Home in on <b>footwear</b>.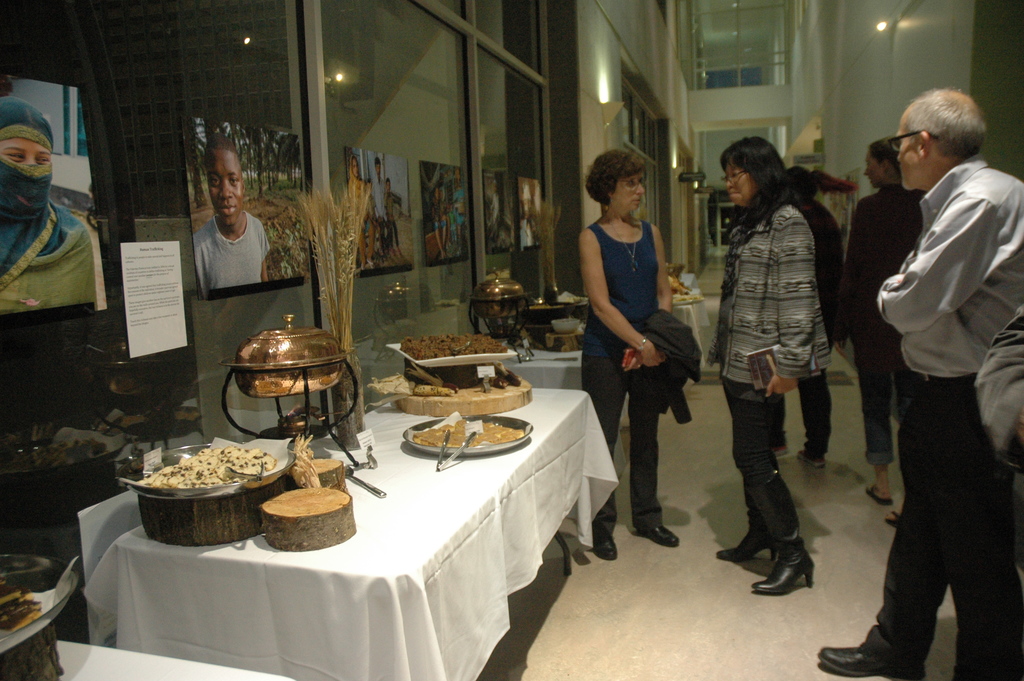
Homed in at (593,537,618,559).
